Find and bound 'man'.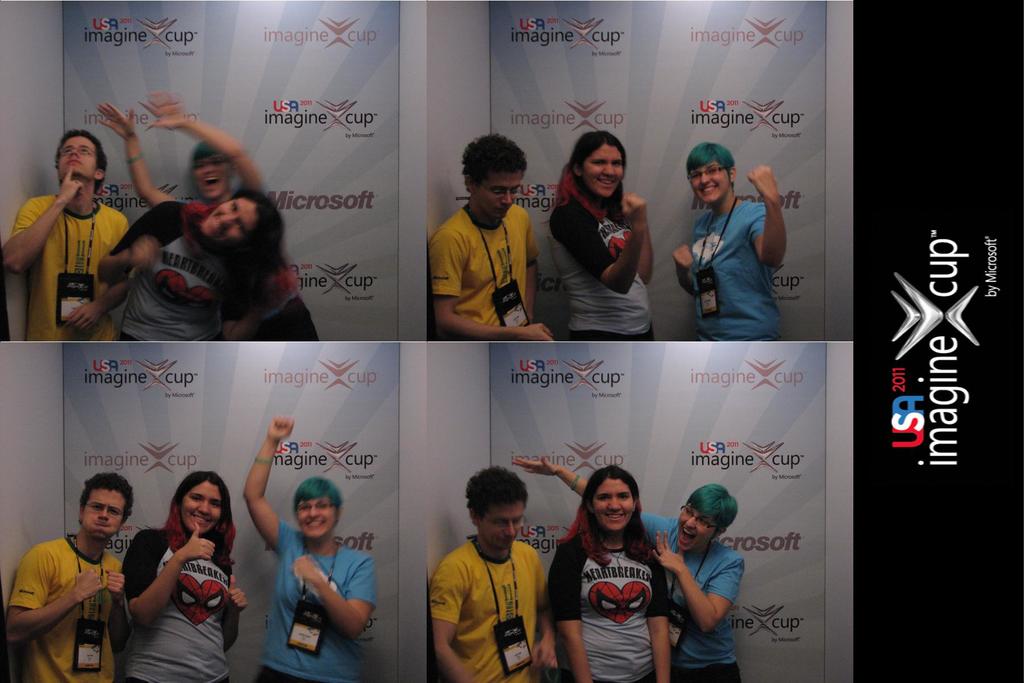
Bound: bbox=(425, 465, 572, 682).
